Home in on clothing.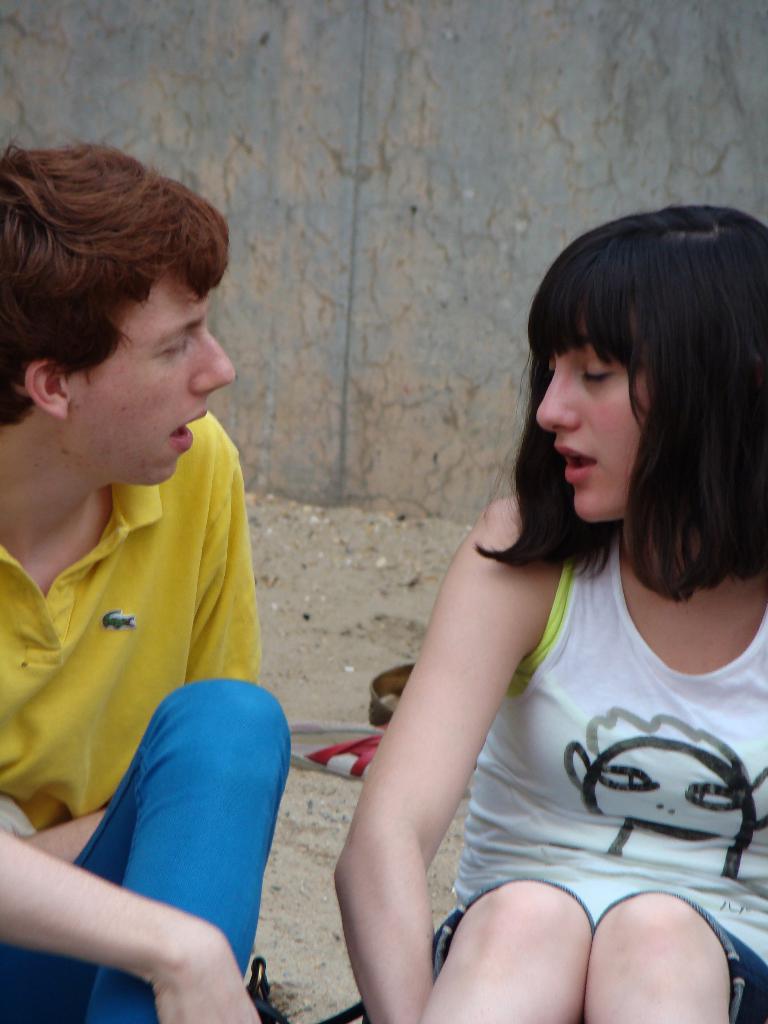
Homed in at x1=1, y1=355, x2=285, y2=867.
